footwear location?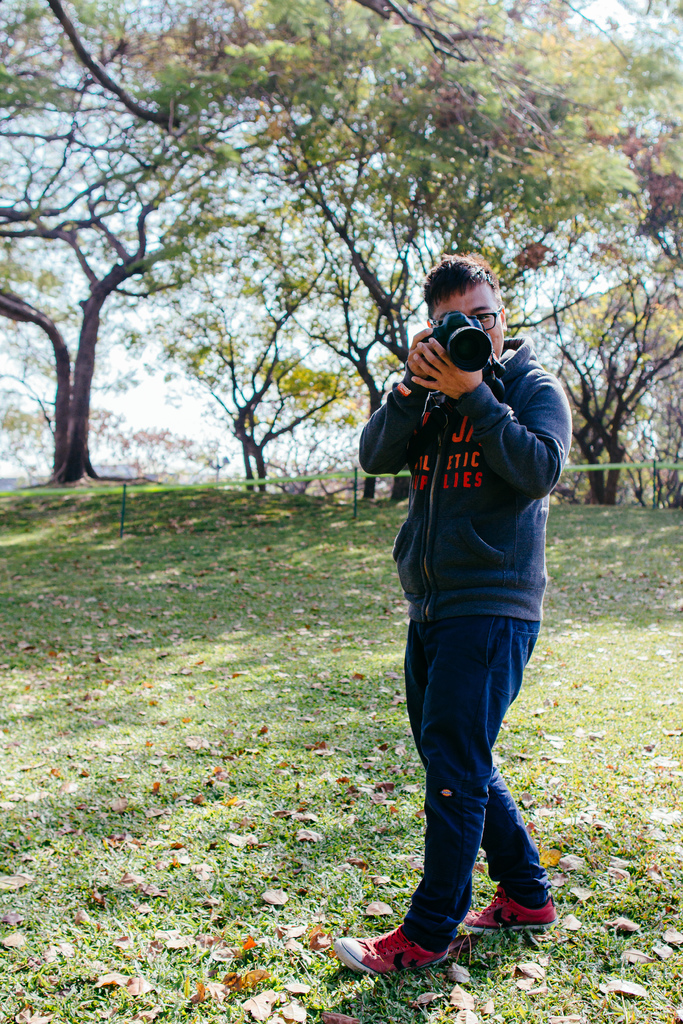
x1=449 y1=888 x2=559 y2=935
